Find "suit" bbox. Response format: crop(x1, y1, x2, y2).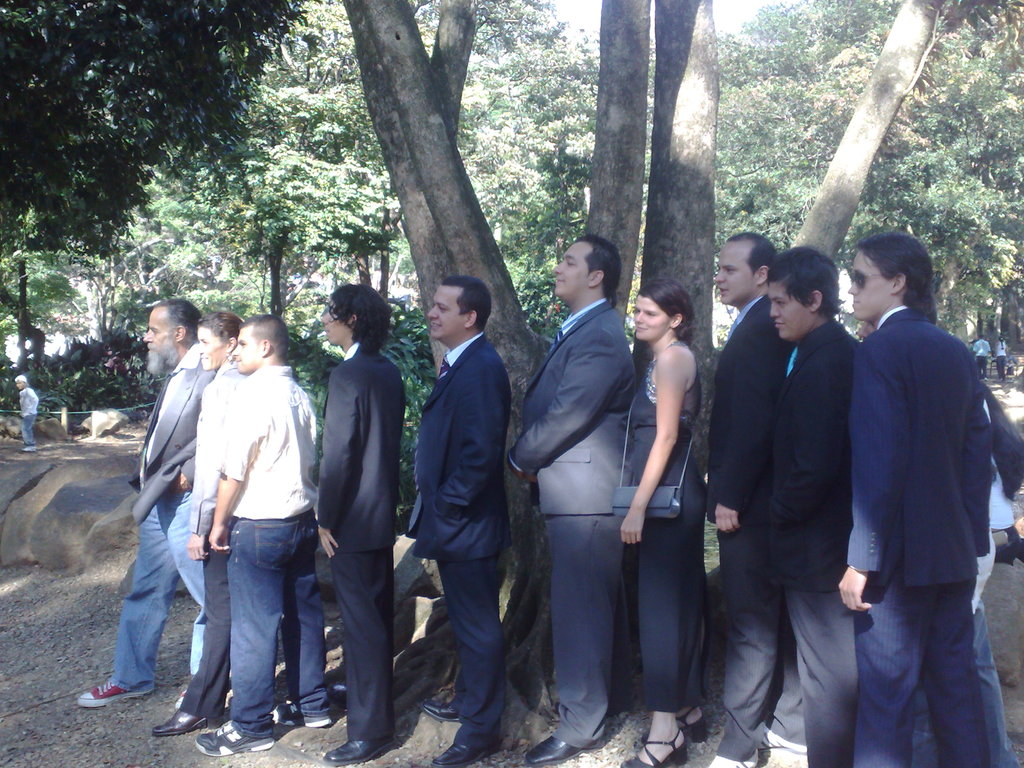
crop(840, 300, 989, 767).
